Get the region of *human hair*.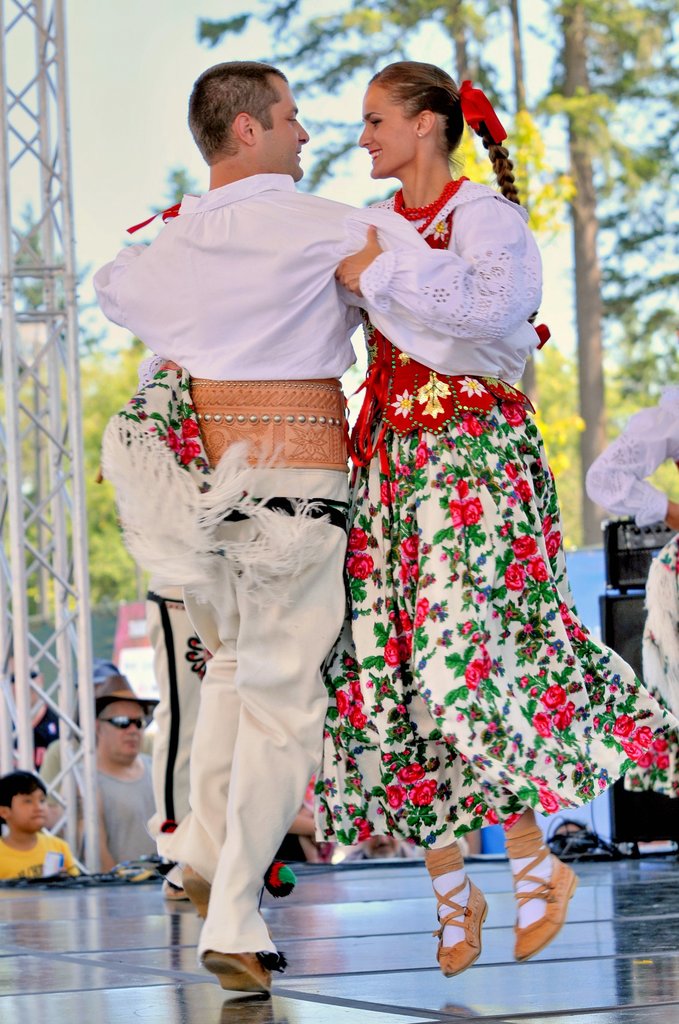
189:63:303:157.
